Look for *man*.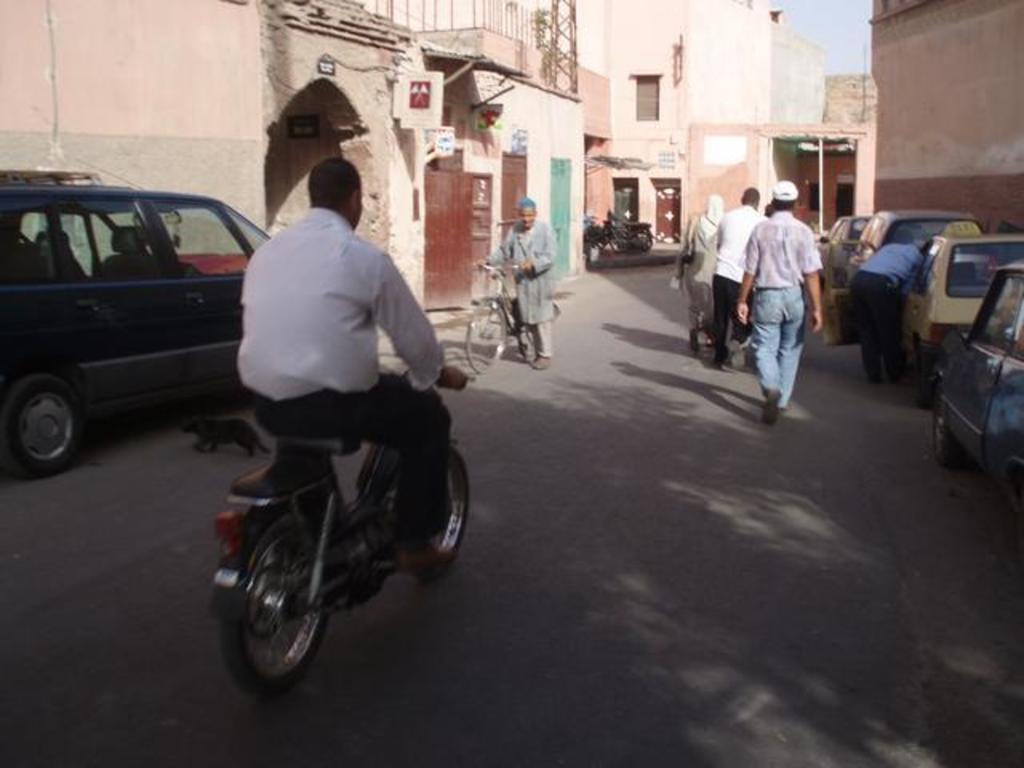
Found: (731, 178, 824, 422).
